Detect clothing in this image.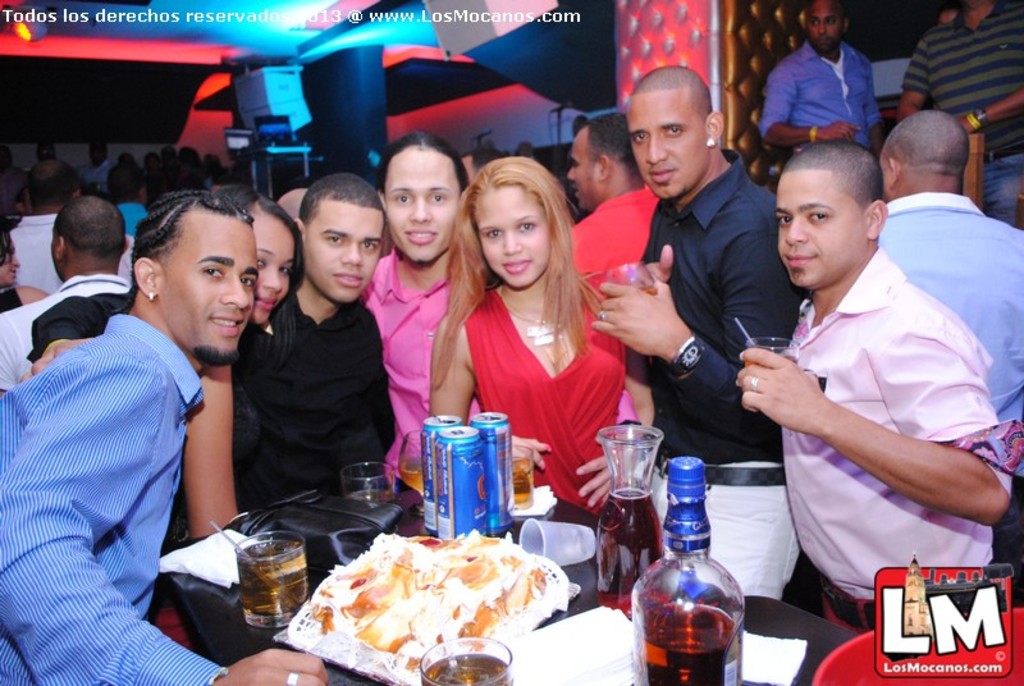
Detection: <bbox>904, 1, 1023, 219</bbox>.
